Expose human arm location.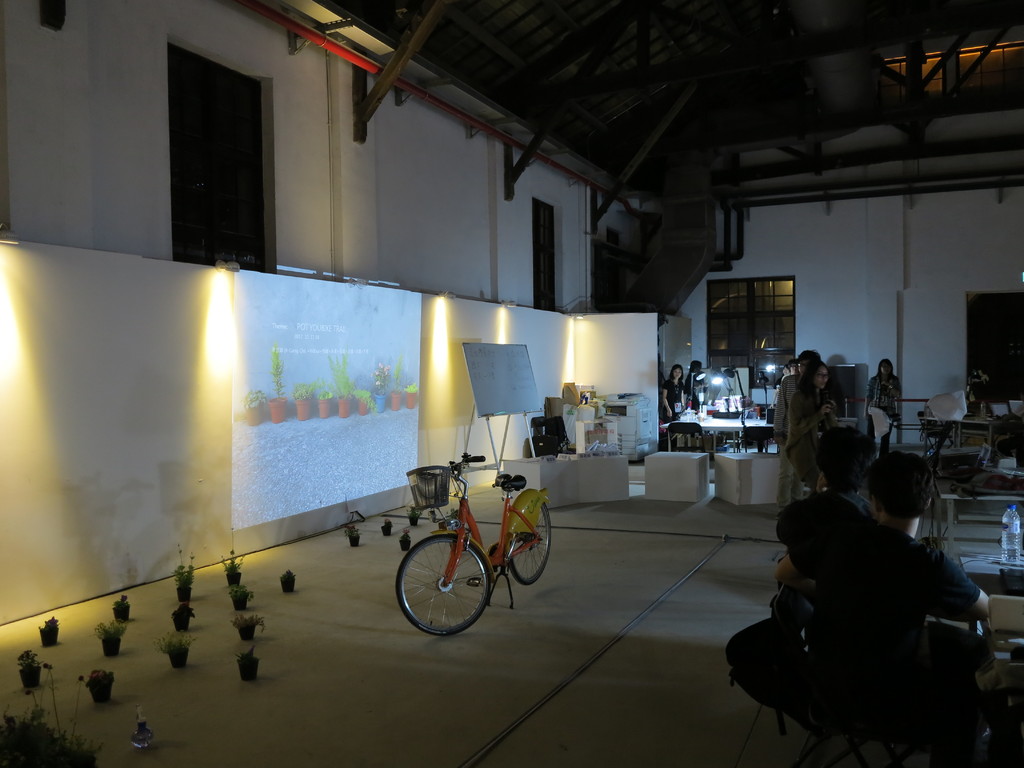
Exposed at l=789, t=390, r=837, b=436.
